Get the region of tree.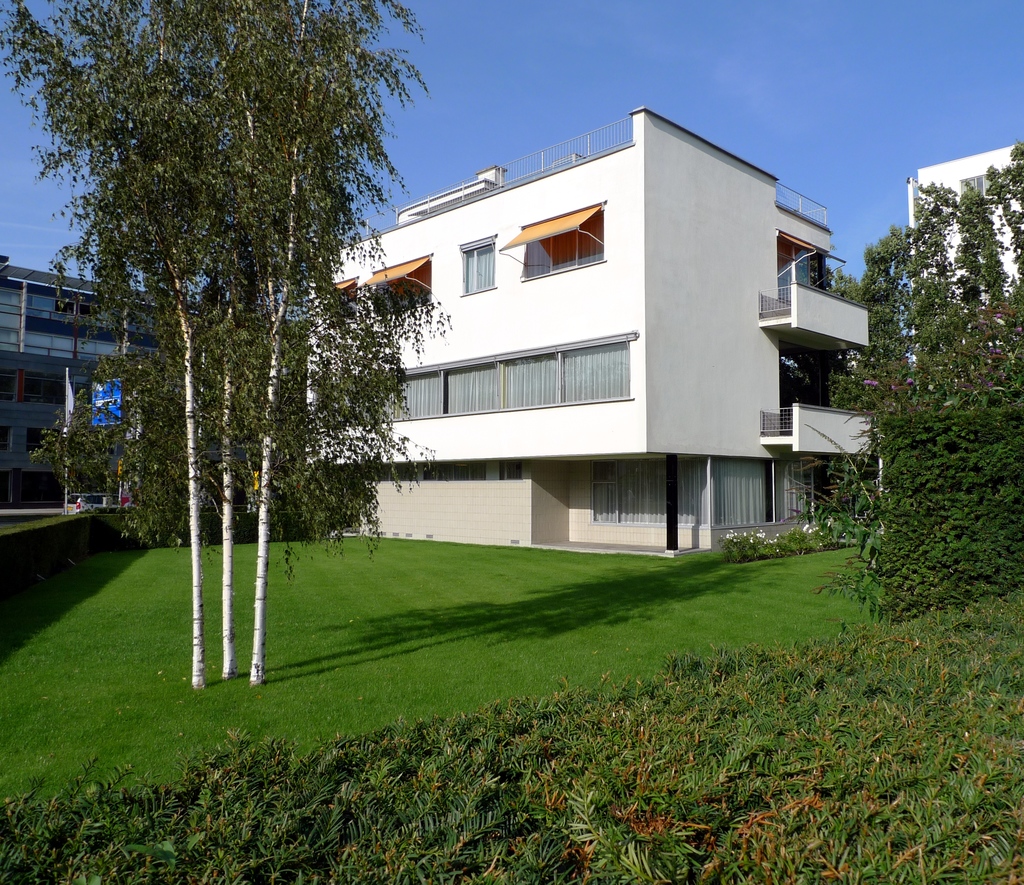
51,22,424,633.
